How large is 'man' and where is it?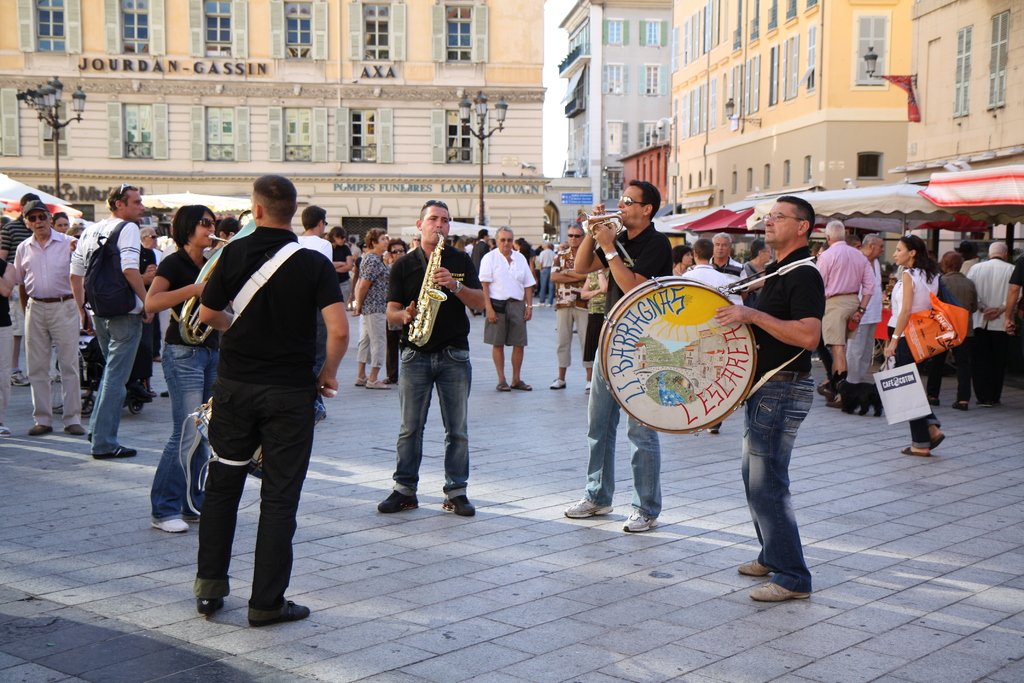
Bounding box: <region>968, 235, 1023, 409</region>.
